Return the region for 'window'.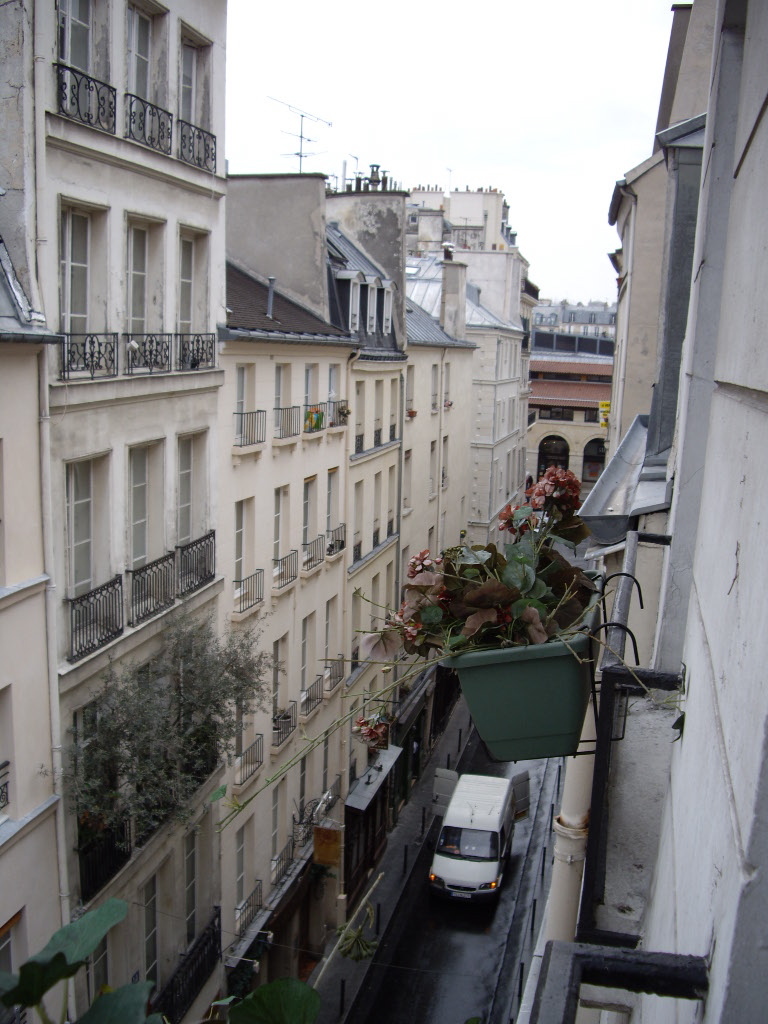
region(387, 465, 396, 536).
